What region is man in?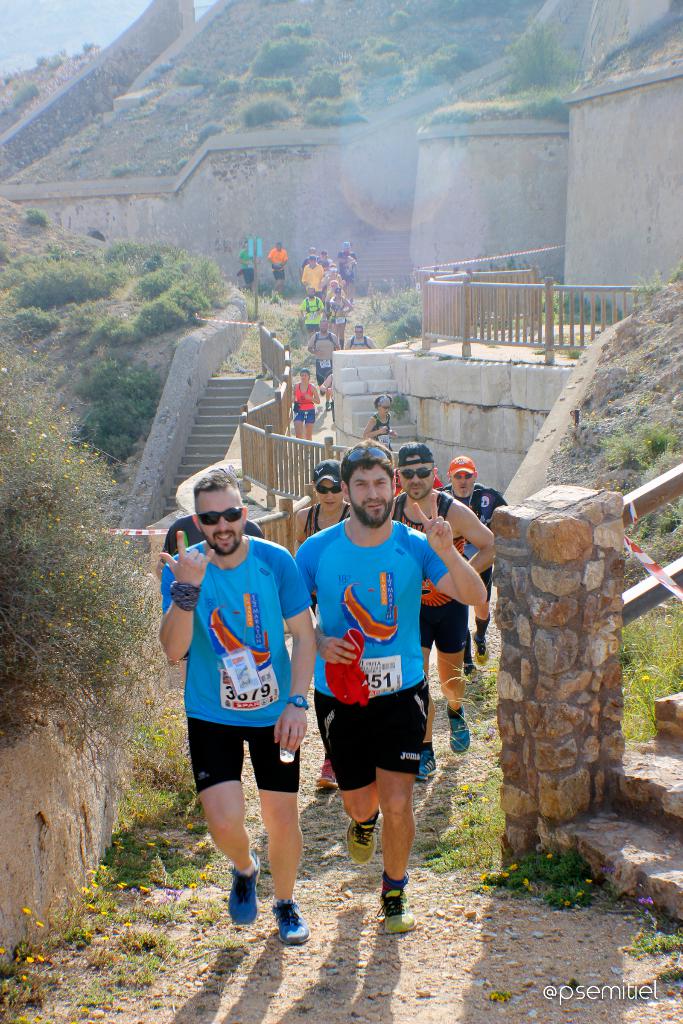
Rect(301, 292, 325, 336).
